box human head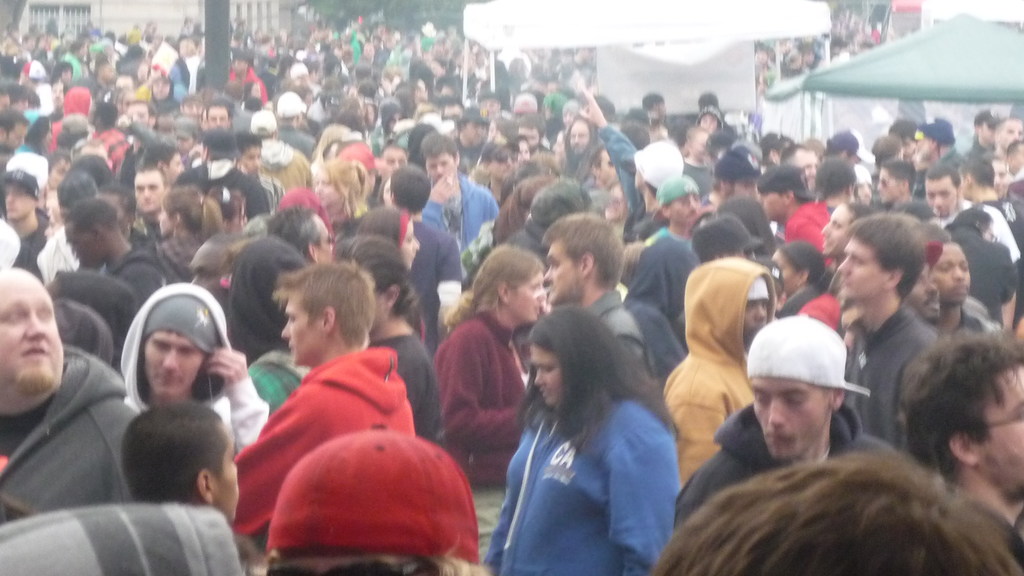
l=895, t=326, r=1023, b=497
